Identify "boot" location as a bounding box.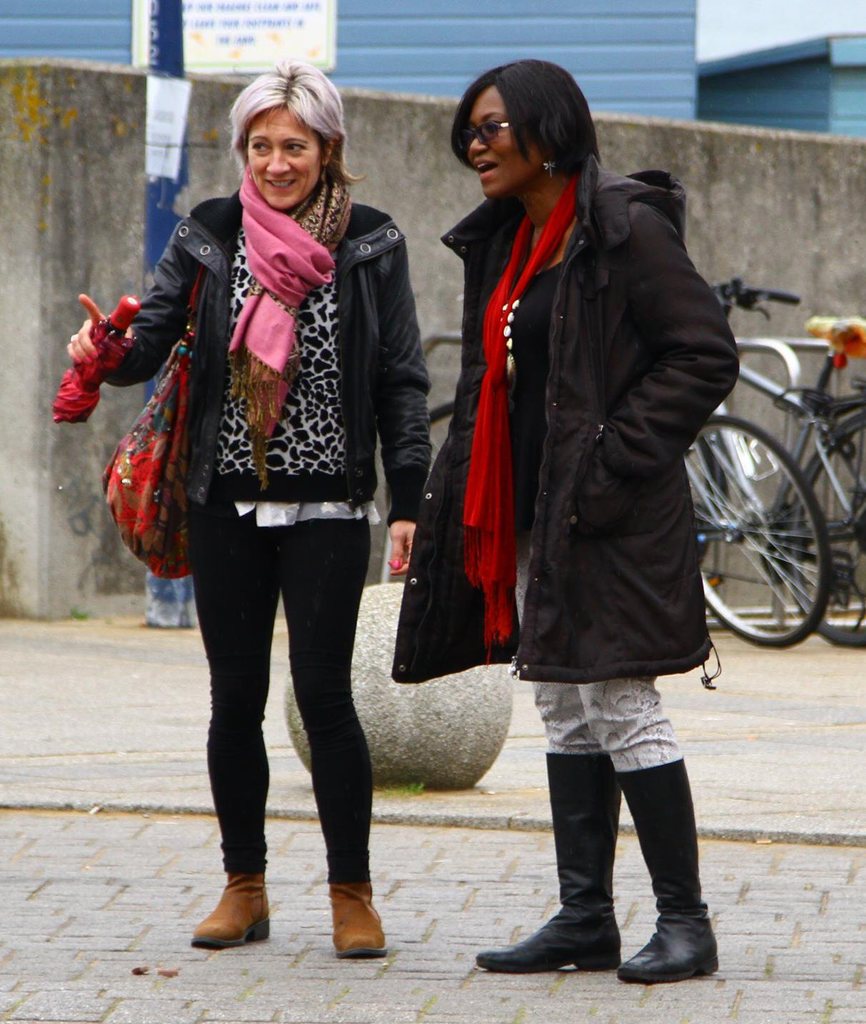
(477,756,620,966).
